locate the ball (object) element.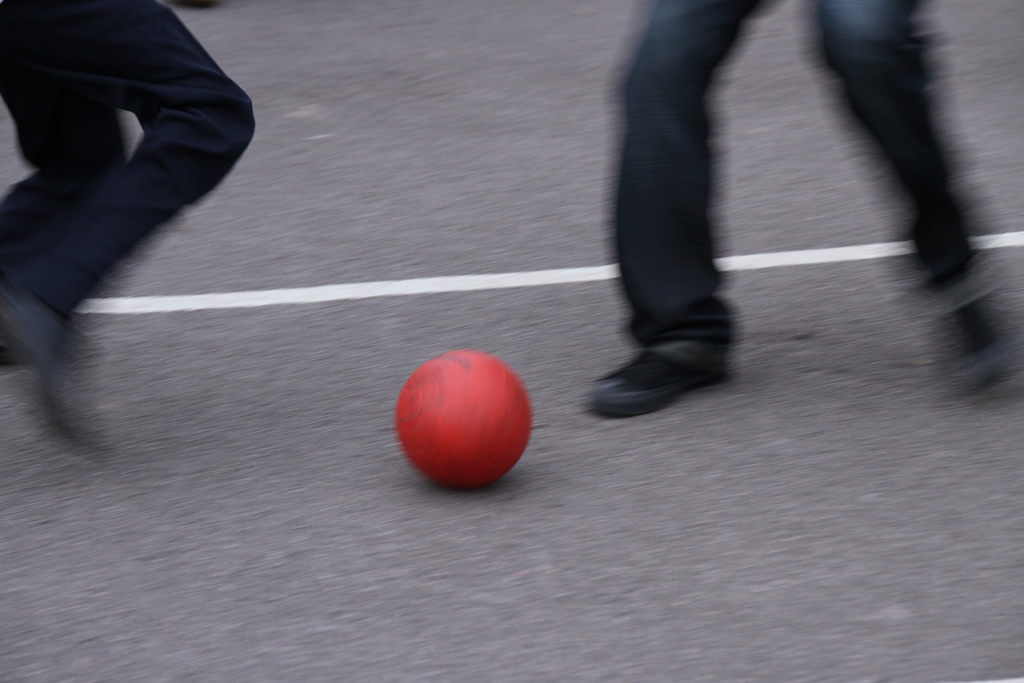
Element bbox: {"x1": 394, "y1": 346, "x2": 534, "y2": 493}.
